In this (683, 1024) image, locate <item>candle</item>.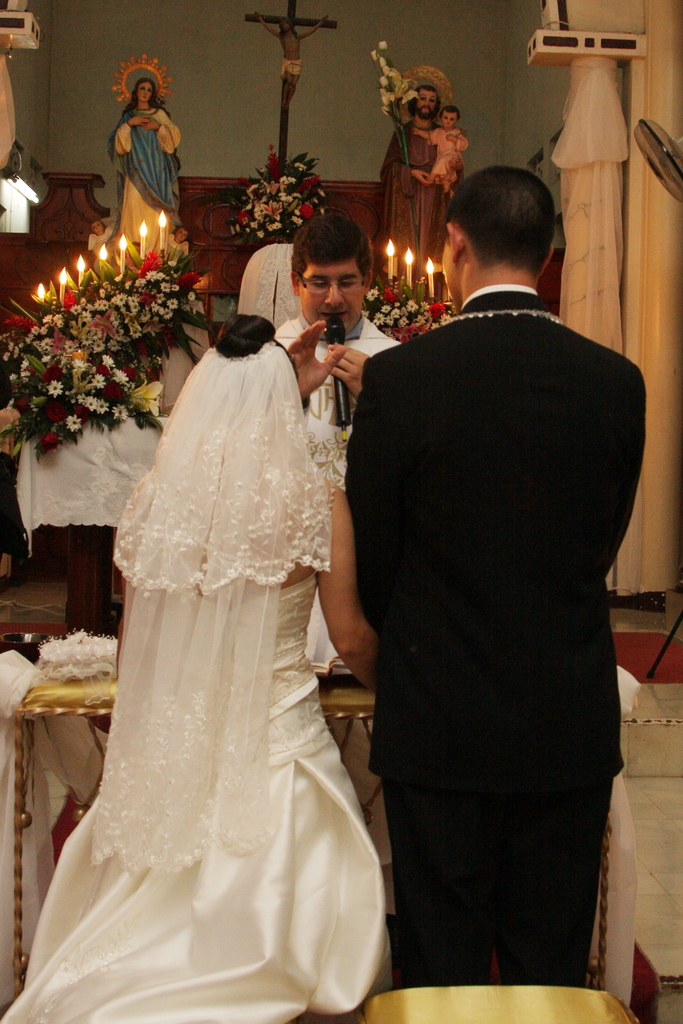
Bounding box: 404 246 413 284.
